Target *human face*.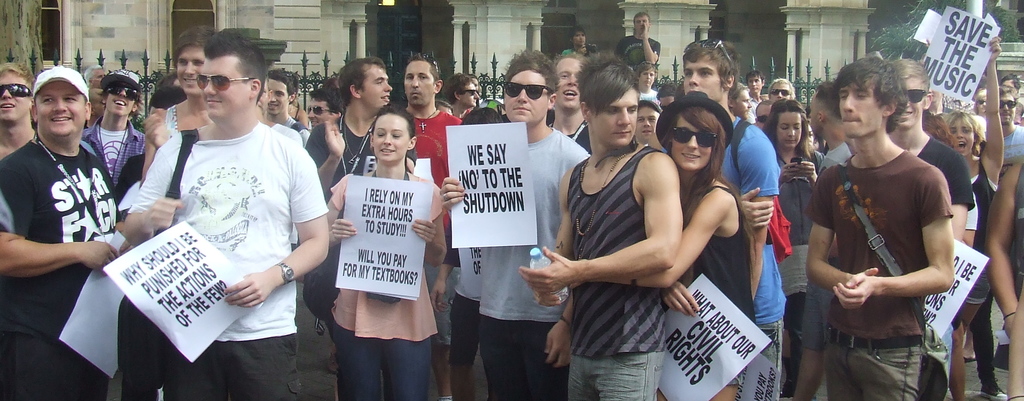
Target region: 638/67/655/86.
